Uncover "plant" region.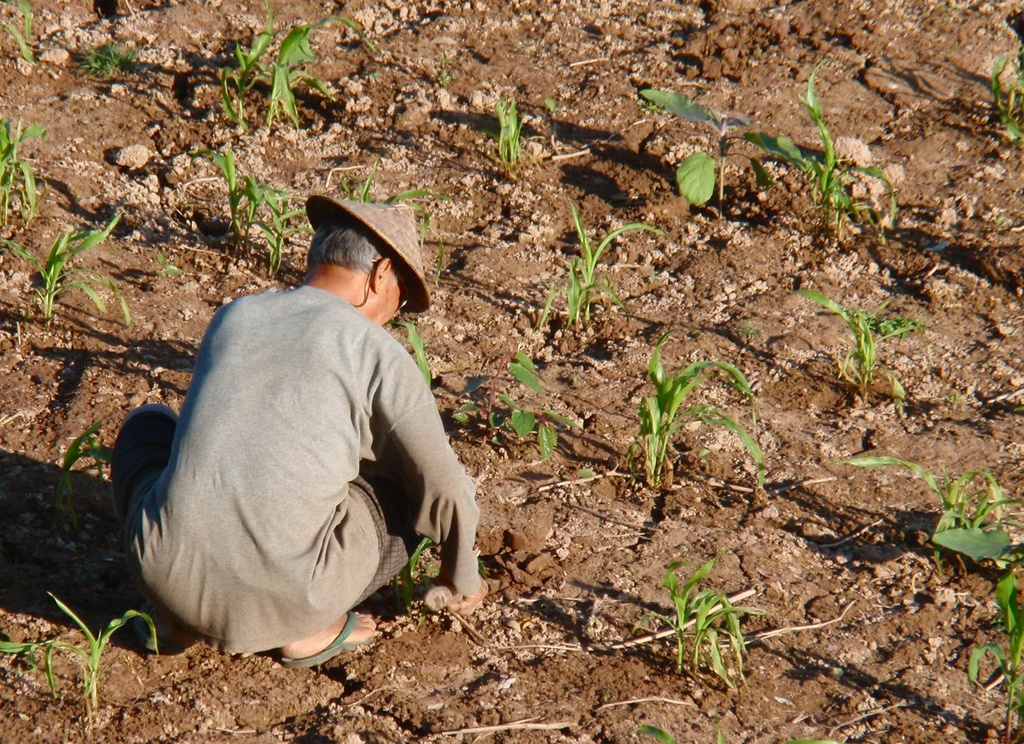
Uncovered: bbox(909, 494, 1023, 643).
